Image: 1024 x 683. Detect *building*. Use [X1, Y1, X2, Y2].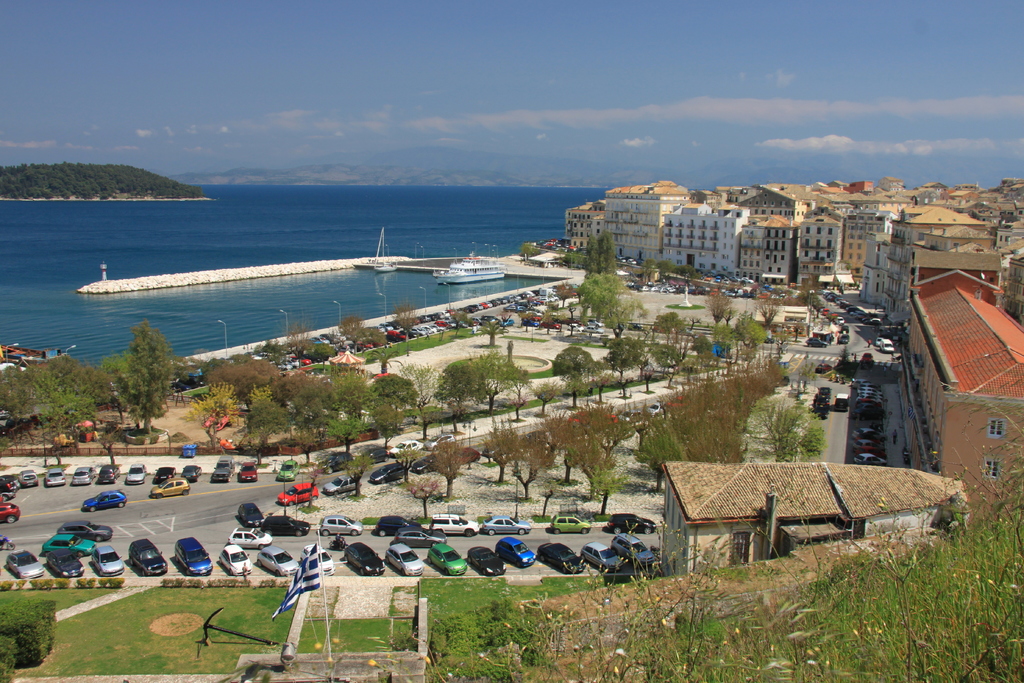
[604, 178, 688, 272].
